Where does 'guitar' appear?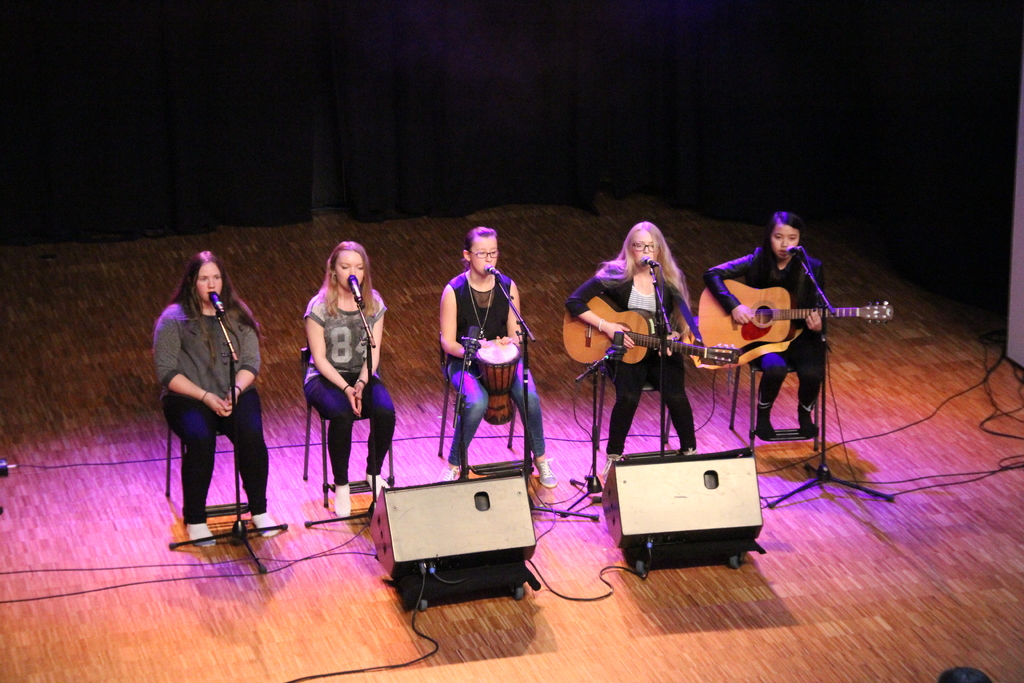
Appears at rect(561, 279, 741, 363).
